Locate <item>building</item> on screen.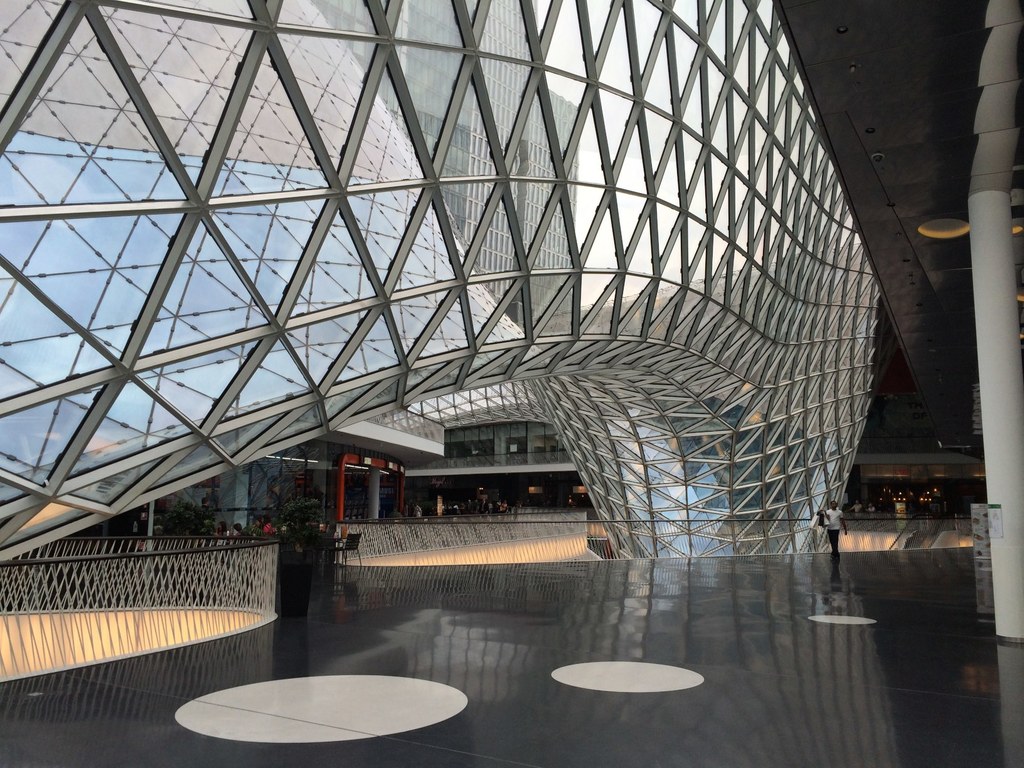
On screen at <bbox>0, 0, 1023, 767</bbox>.
